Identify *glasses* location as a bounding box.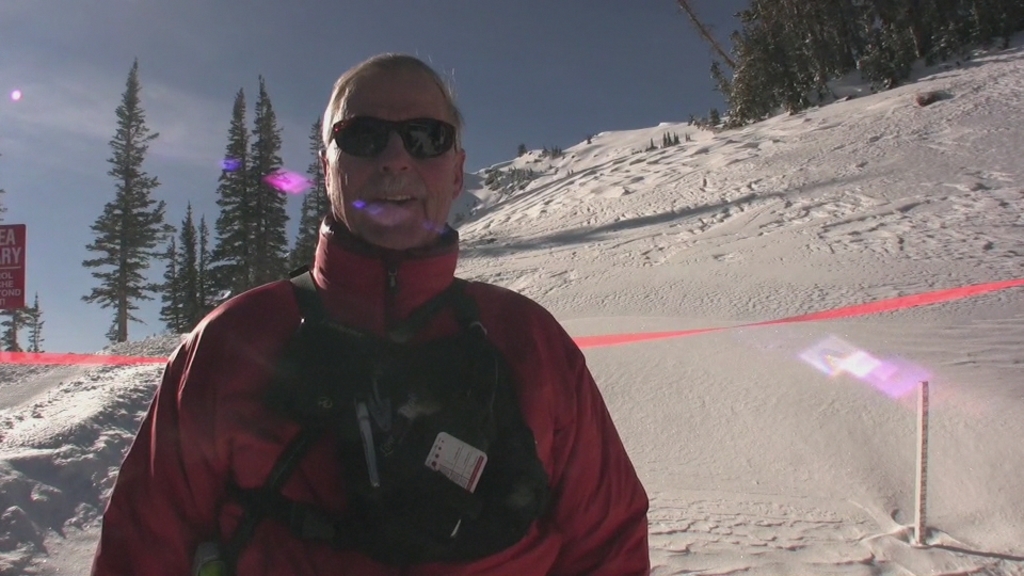
crop(323, 113, 462, 160).
